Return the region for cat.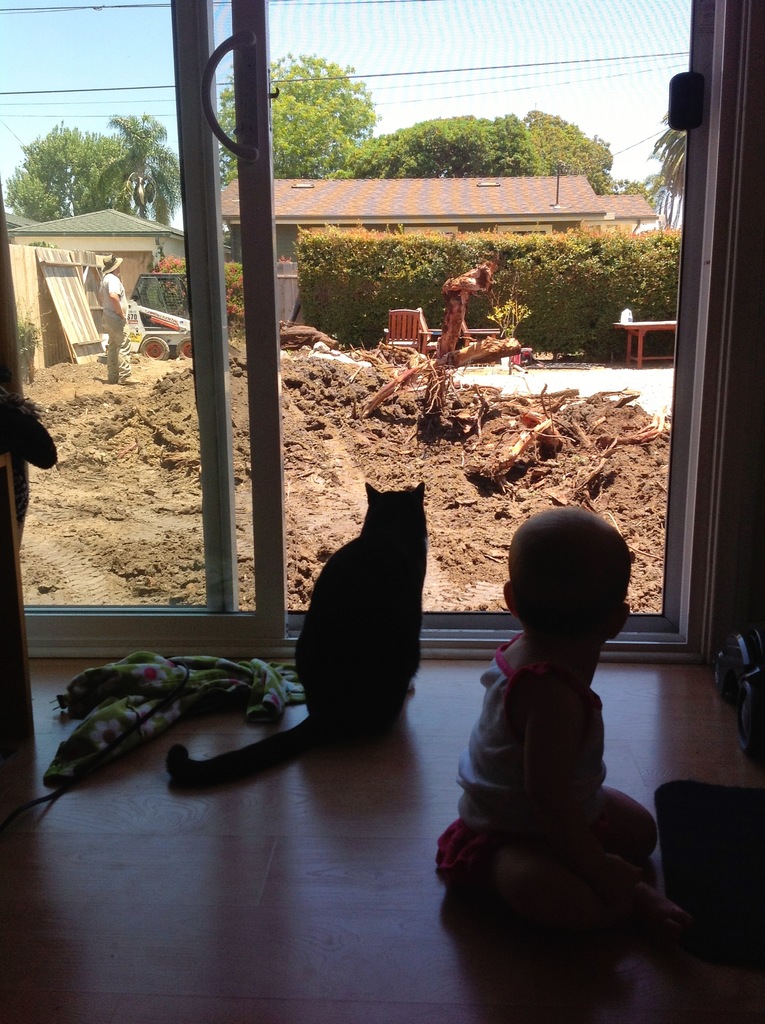
select_region(161, 483, 429, 795).
